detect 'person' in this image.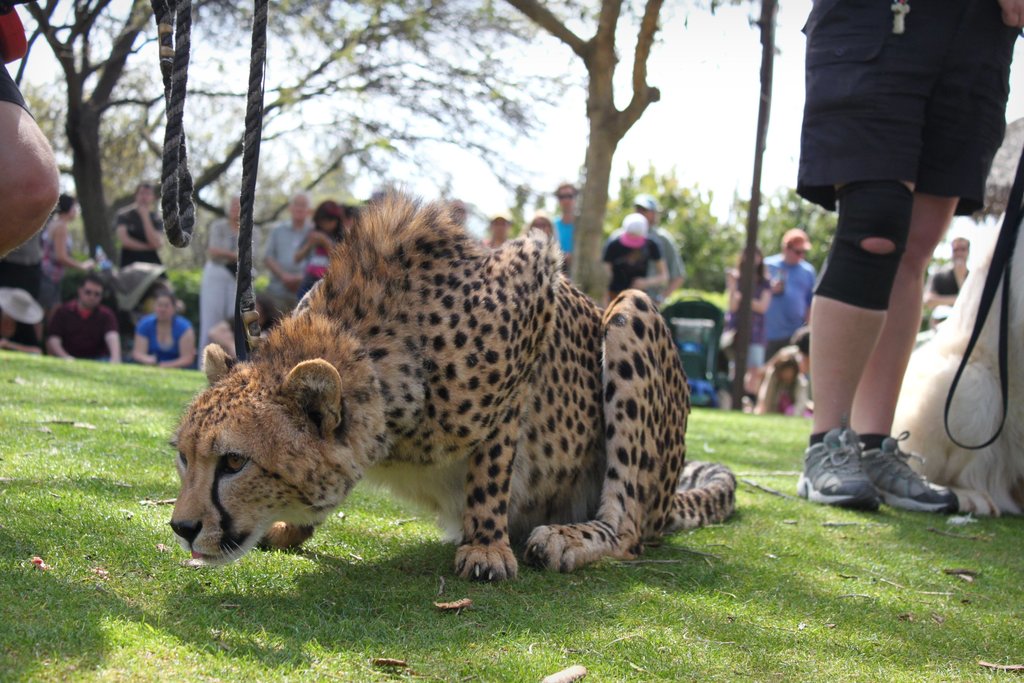
Detection: bbox=[605, 189, 689, 311].
